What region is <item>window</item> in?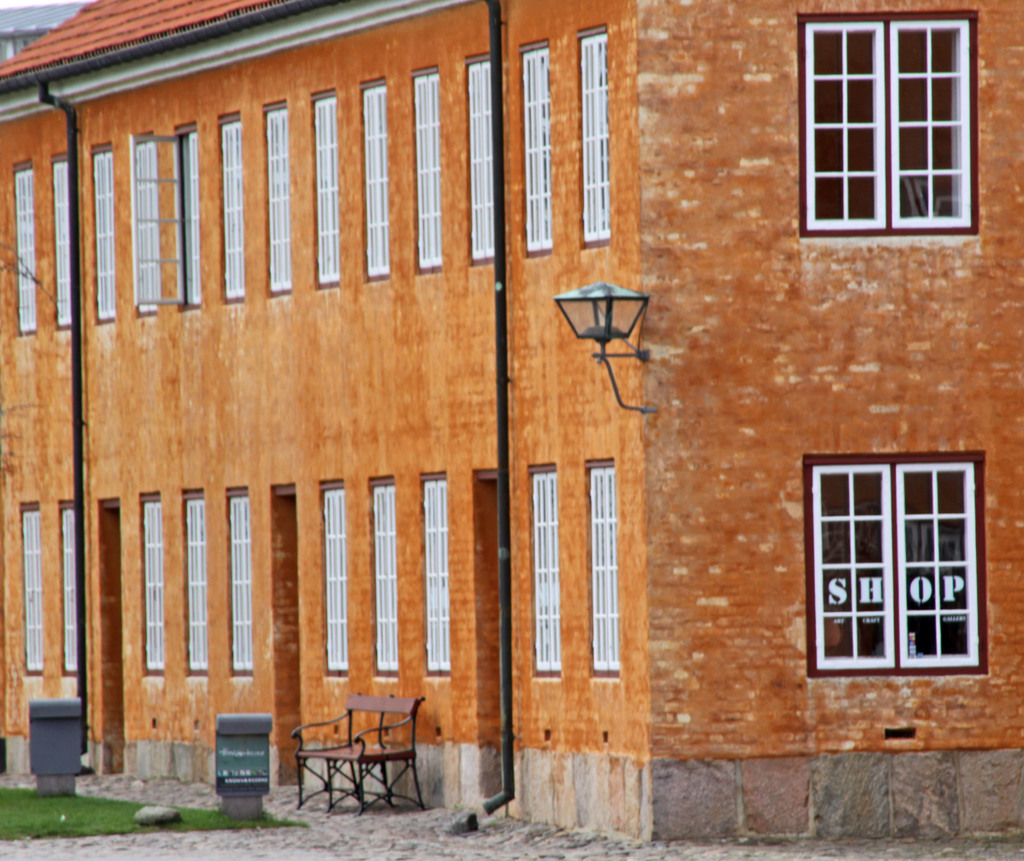
bbox=[526, 460, 563, 677].
